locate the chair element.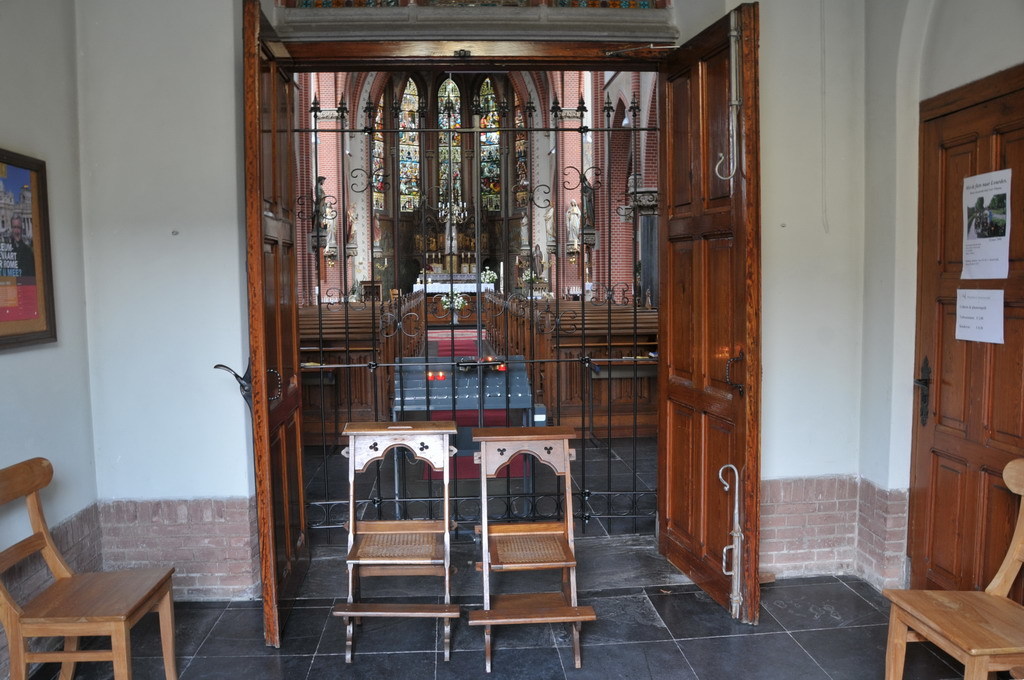
Element bbox: bbox=(479, 426, 586, 663).
